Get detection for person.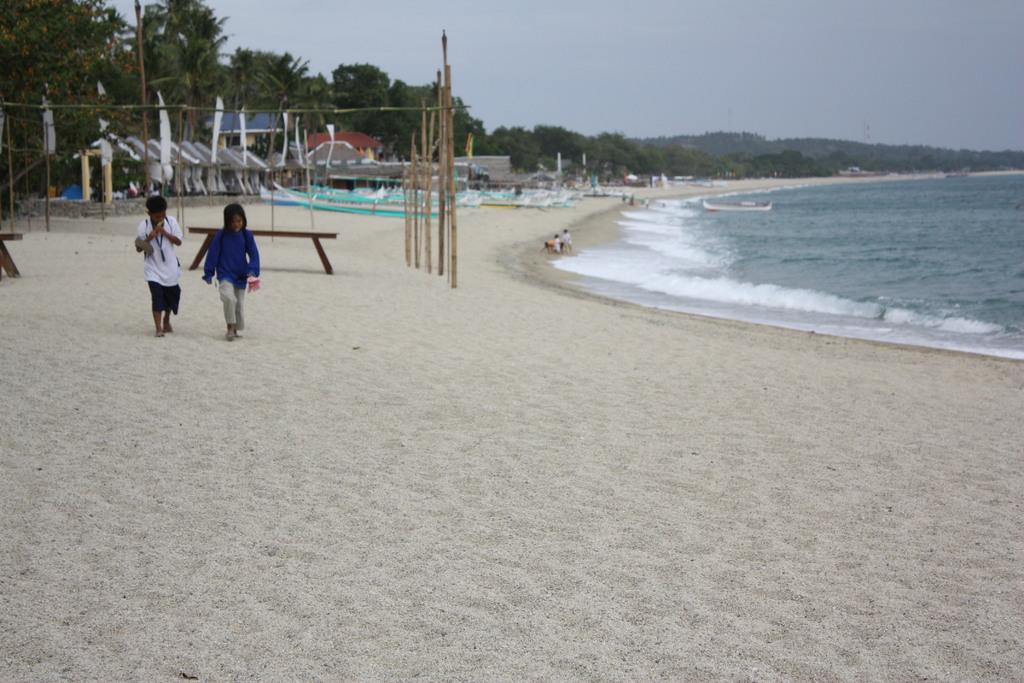
Detection: l=131, t=197, r=184, b=336.
